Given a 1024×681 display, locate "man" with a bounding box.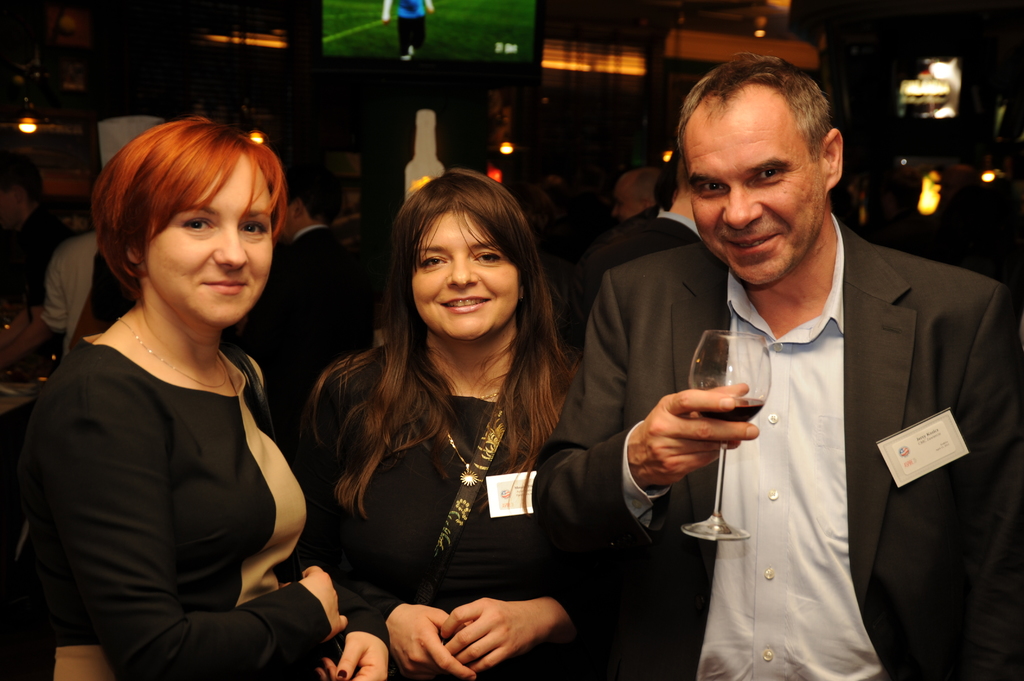
Located: {"left": 246, "top": 172, "right": 380, "bottom": 458}.
